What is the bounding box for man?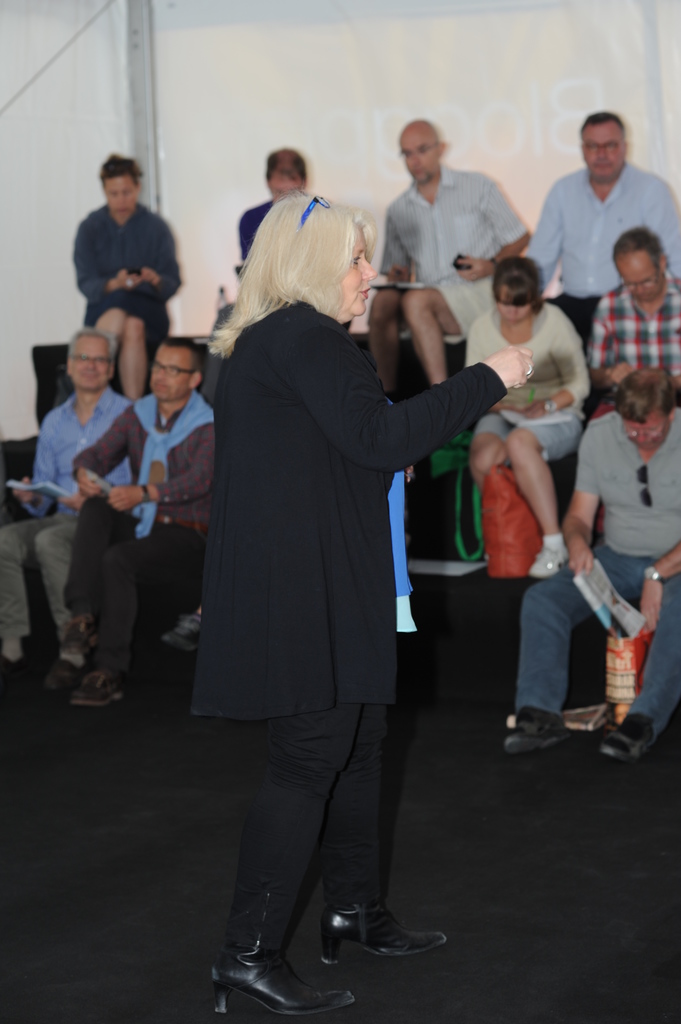
365,116,533,404.
